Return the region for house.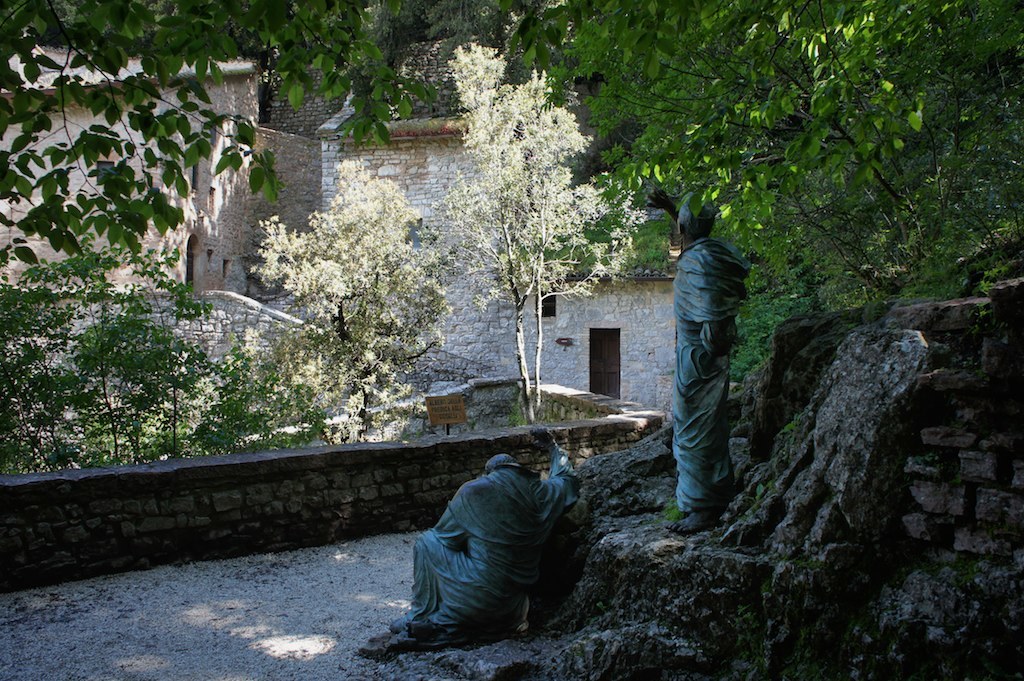
bbox=(0, 25, 692, 424).
